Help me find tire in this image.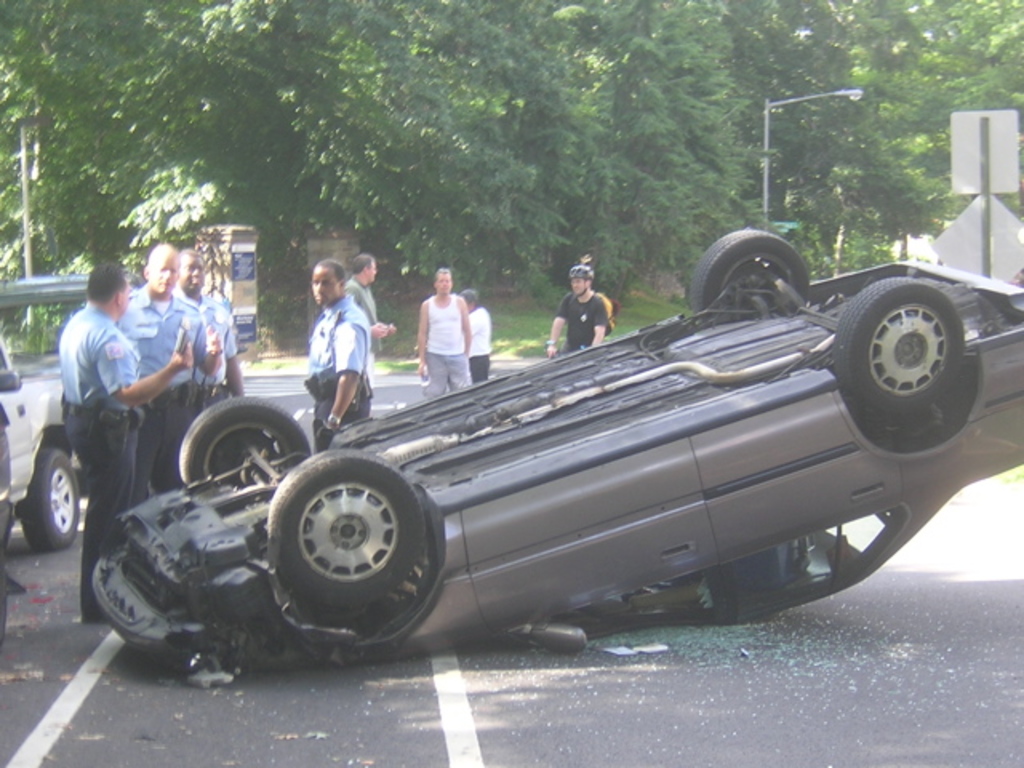
Found it: BBox(834, 275, 963, 413).
